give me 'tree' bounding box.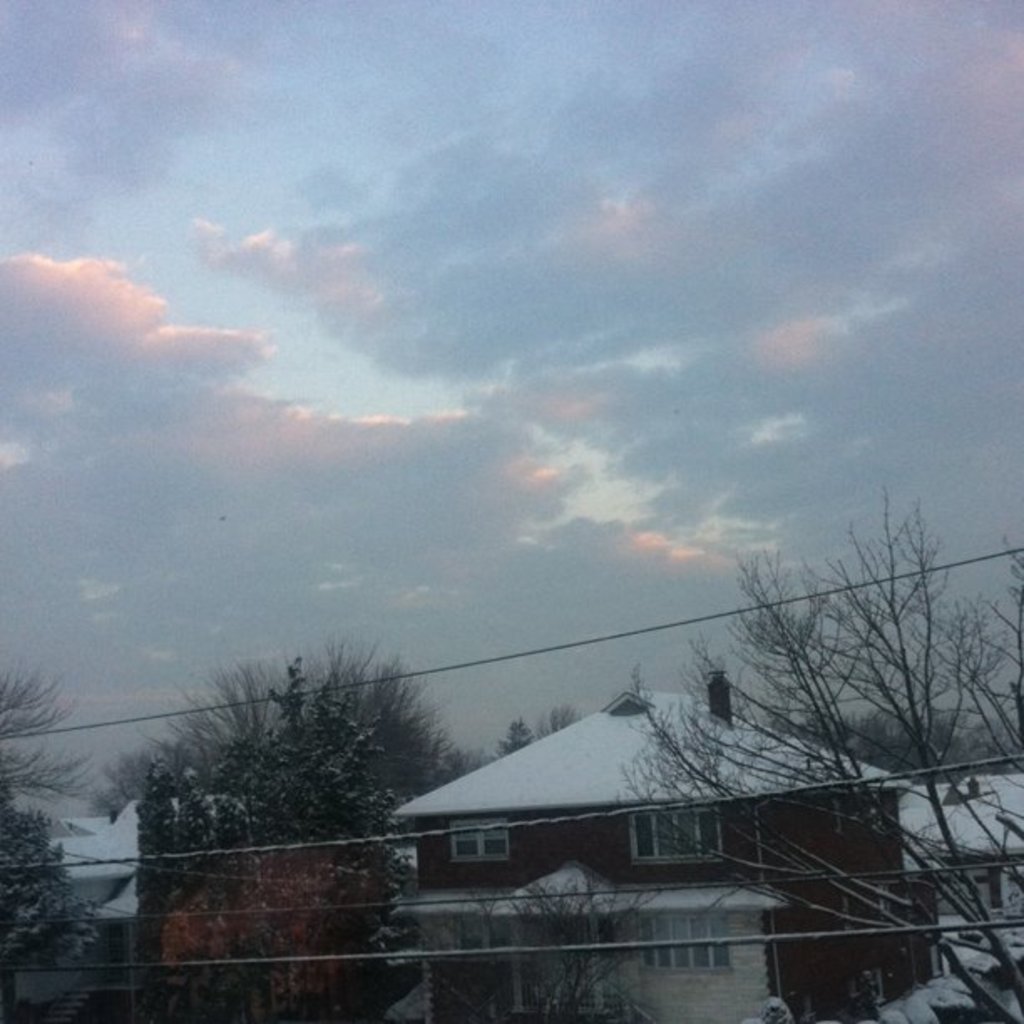
(0,648,94,1022).
